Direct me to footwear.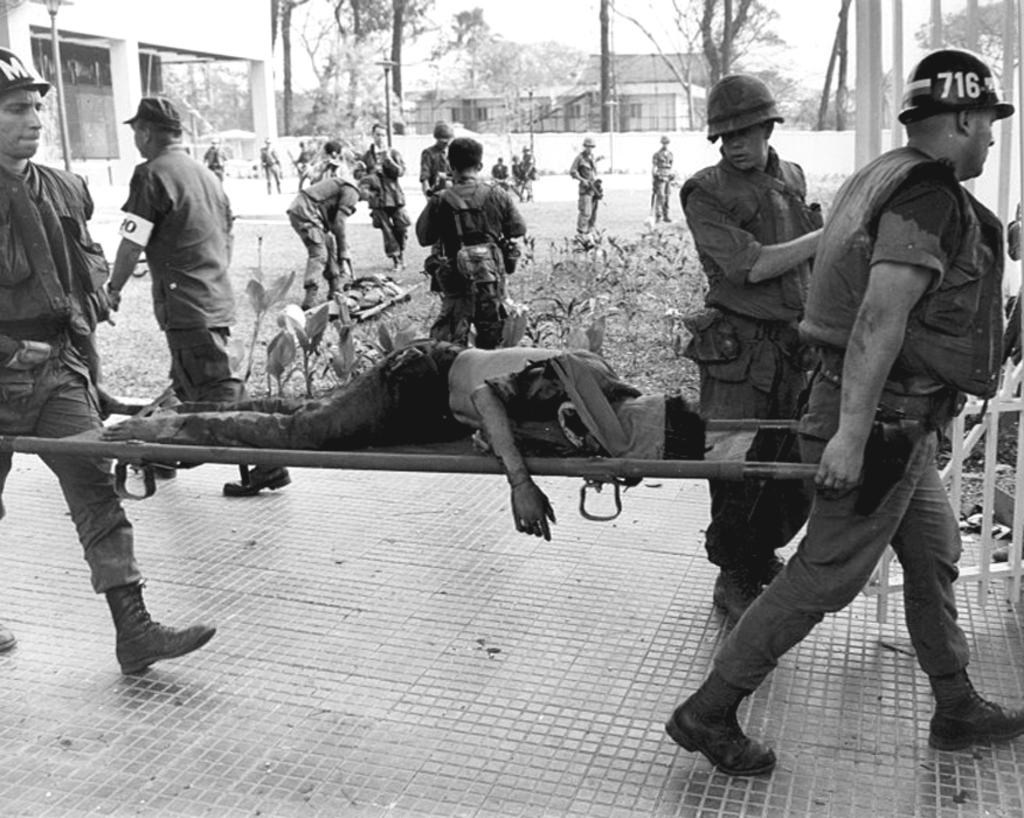
Direction: [x1=760, y1=557, x2=789, y2=590].
